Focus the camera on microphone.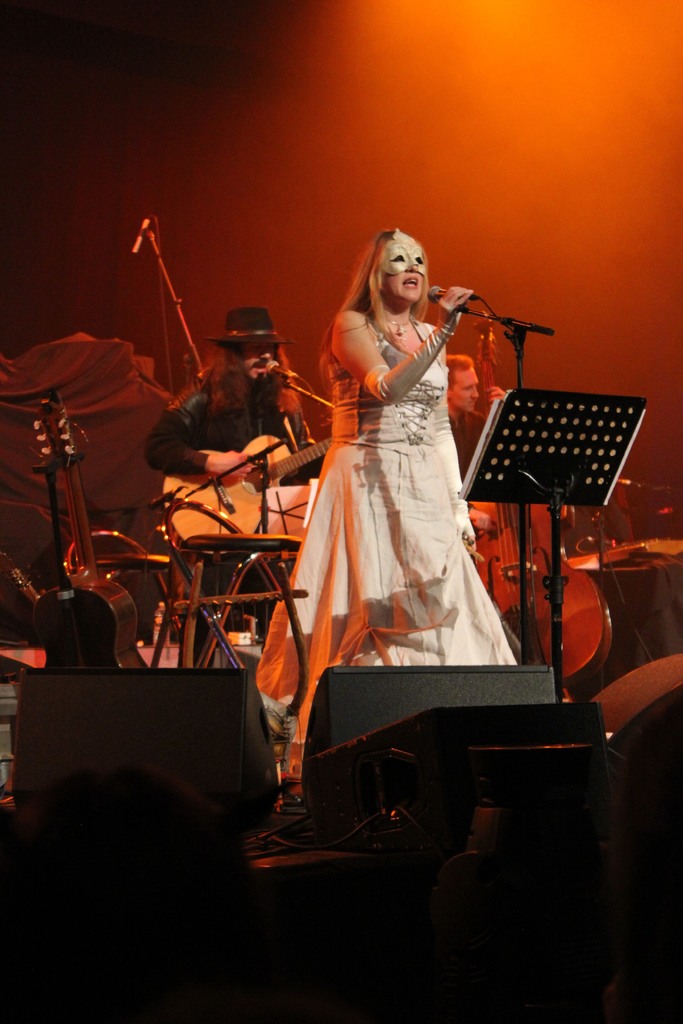
Focus region: select_region(420, 279, 461, 309).
